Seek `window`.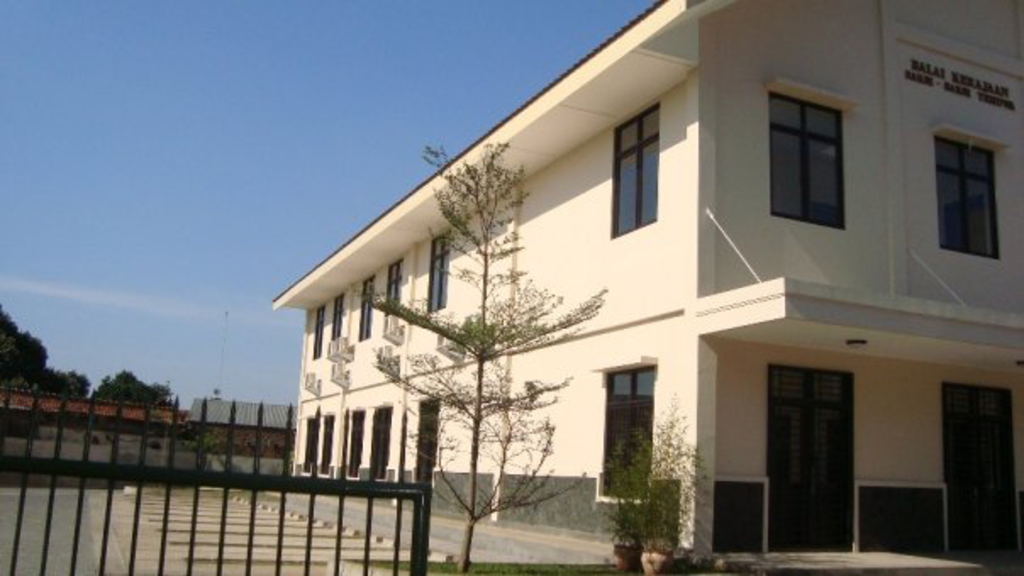
x1=358 y1=273 x2=378 y2=341.
